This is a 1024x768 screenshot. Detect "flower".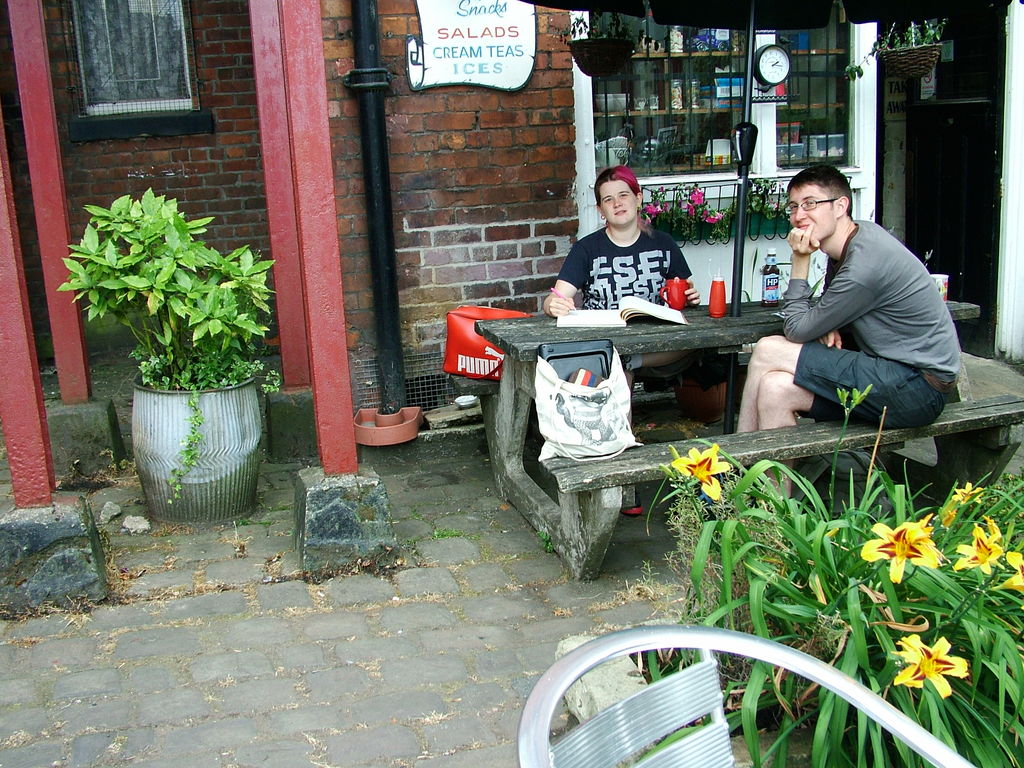
pyautogui.locateOnScreen(948, 482, 983, 507).
